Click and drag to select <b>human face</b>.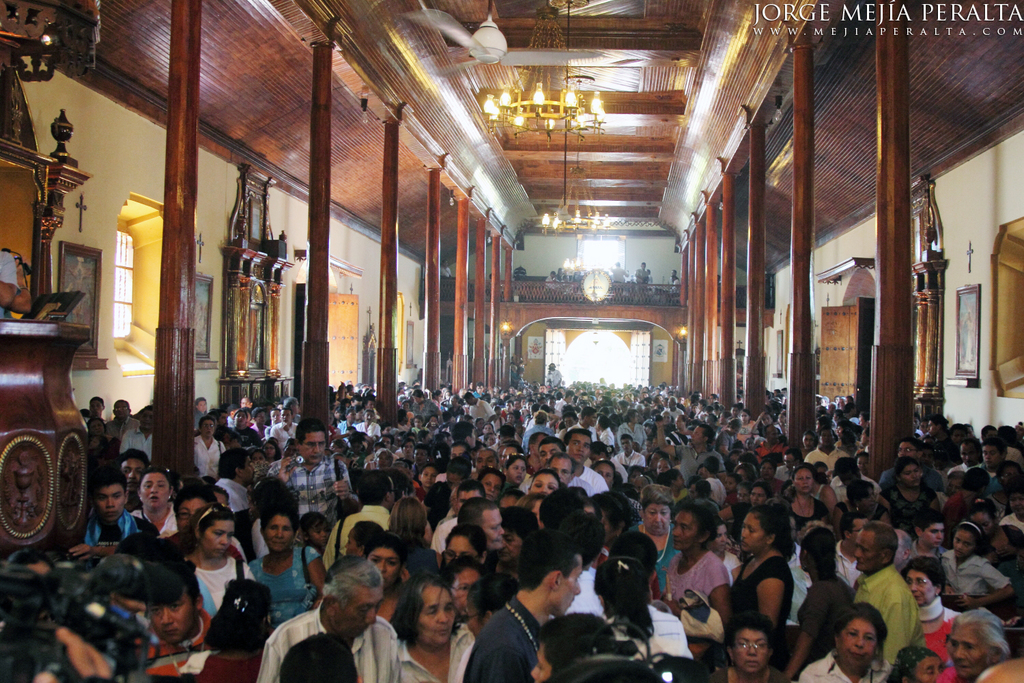
Selection: detection(782, 454, 795, 469).
